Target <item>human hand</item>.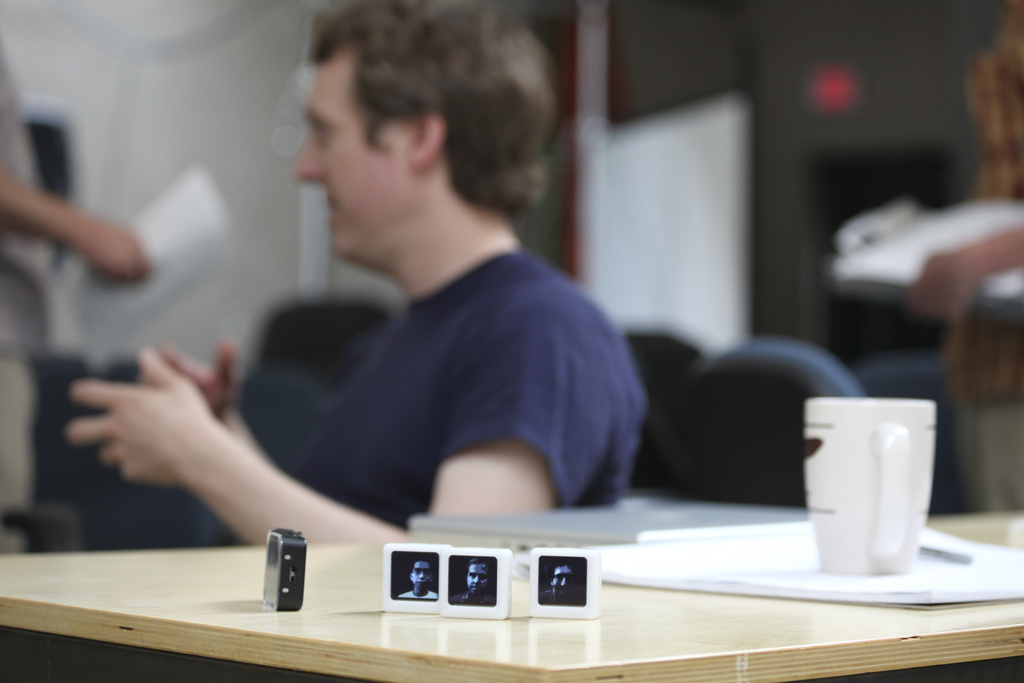
Target region: locate(901, 249, 972, 328).
